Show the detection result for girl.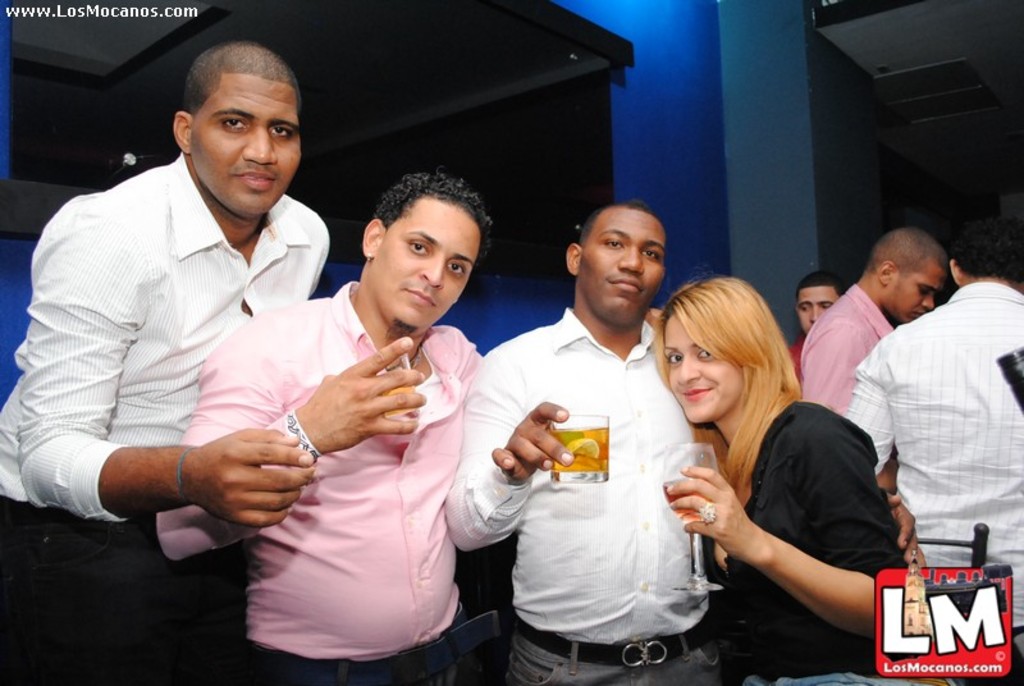
[659,276,911,685].
